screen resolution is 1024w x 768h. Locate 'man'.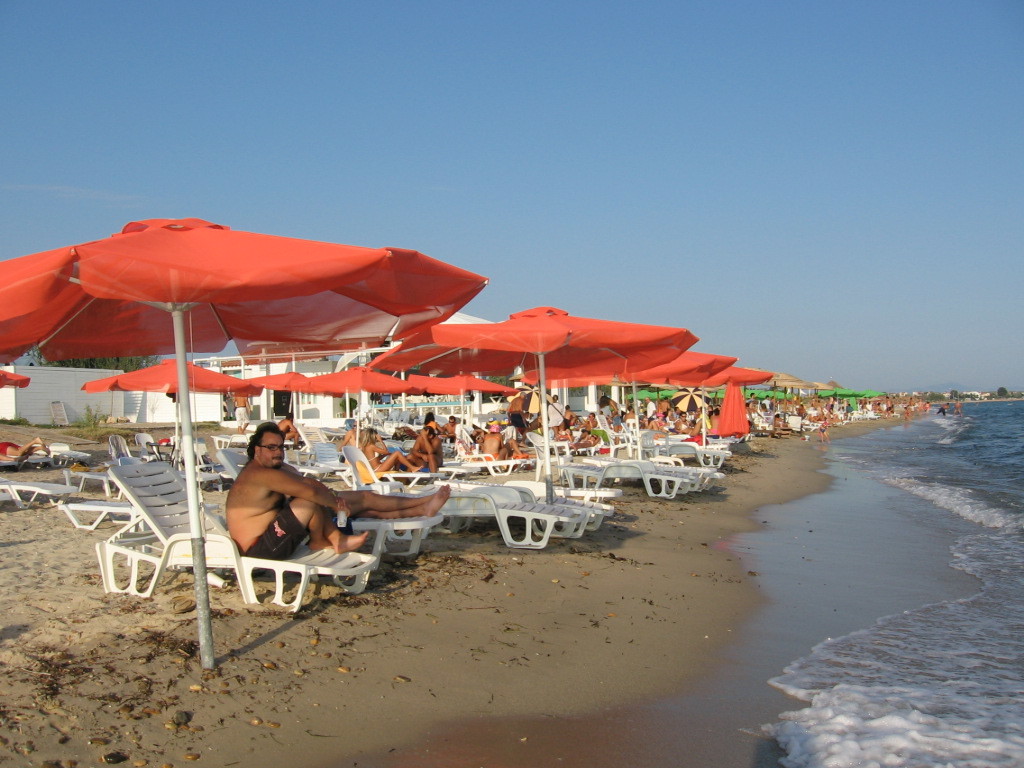
Rect(674, 412, 691, 432).
